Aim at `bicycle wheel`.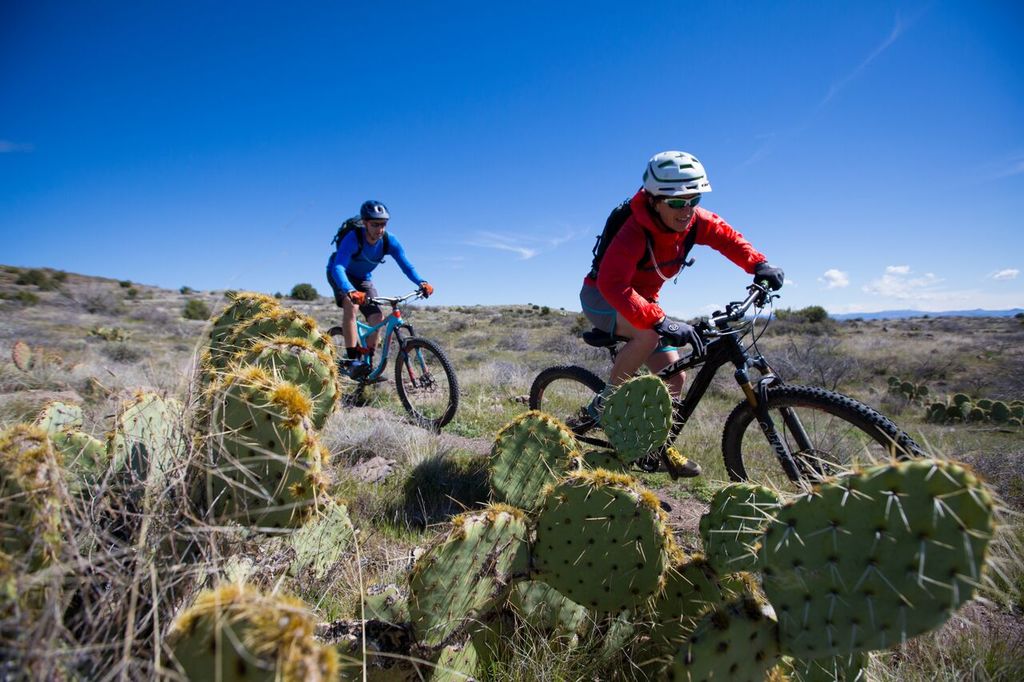
Aimed at pyautogui.locateOnScreen(390, 336, 464, 429).
